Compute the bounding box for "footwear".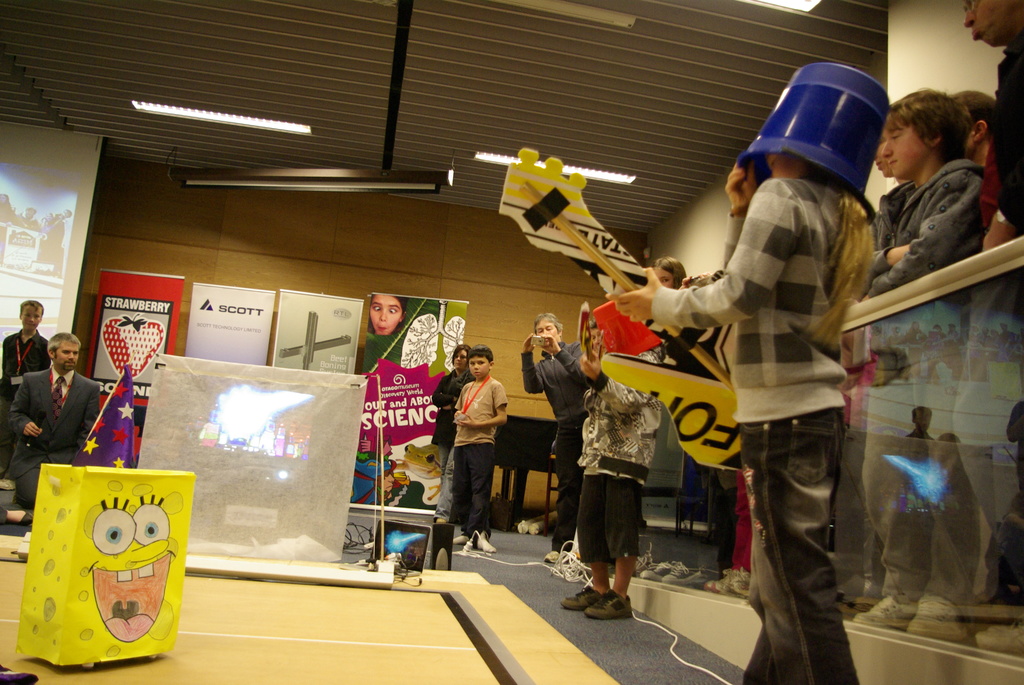
bbox=[704, 572, 729, 596].
